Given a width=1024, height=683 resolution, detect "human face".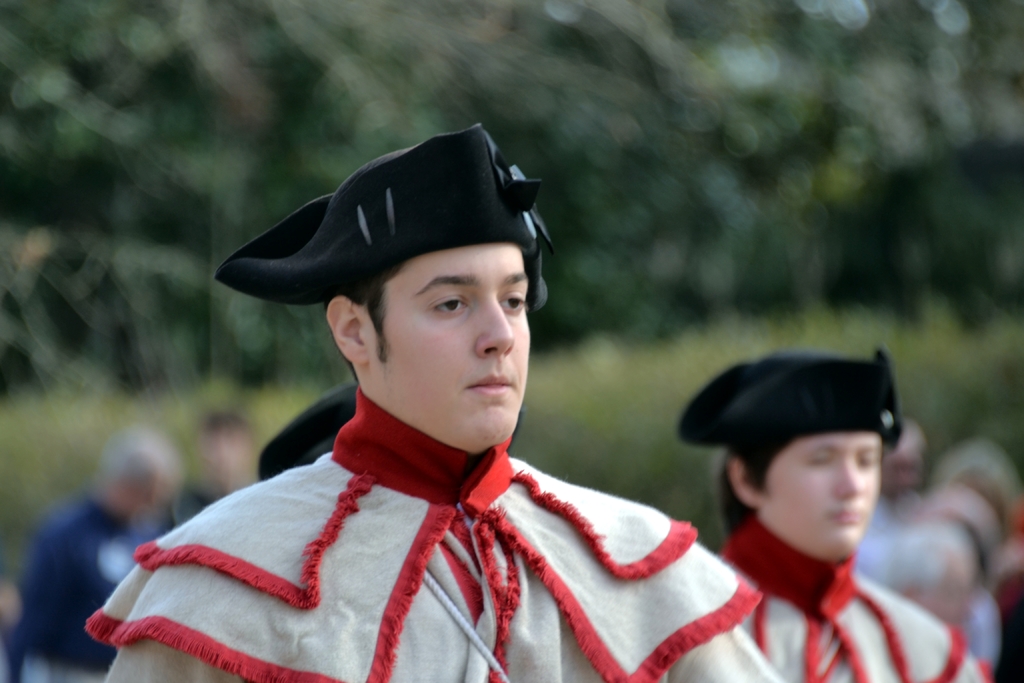
373, 245, 524, 452.
